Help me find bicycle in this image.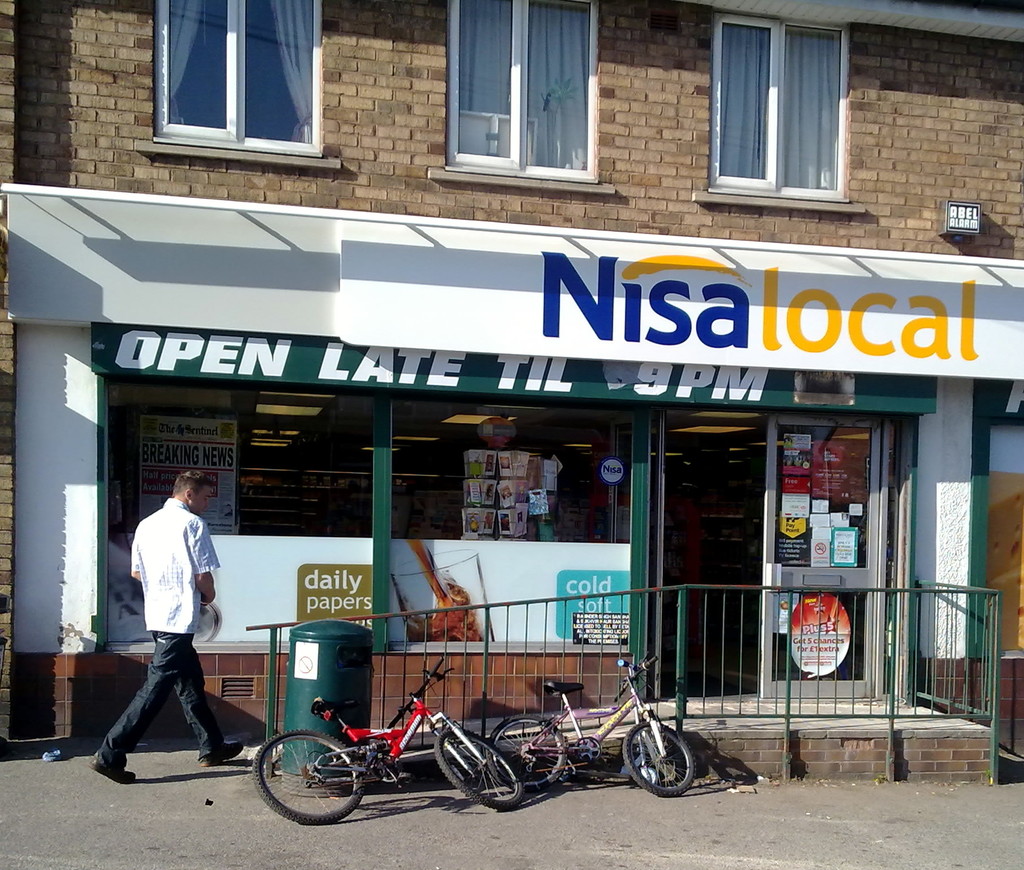
Found it: [482,650,696,800].
